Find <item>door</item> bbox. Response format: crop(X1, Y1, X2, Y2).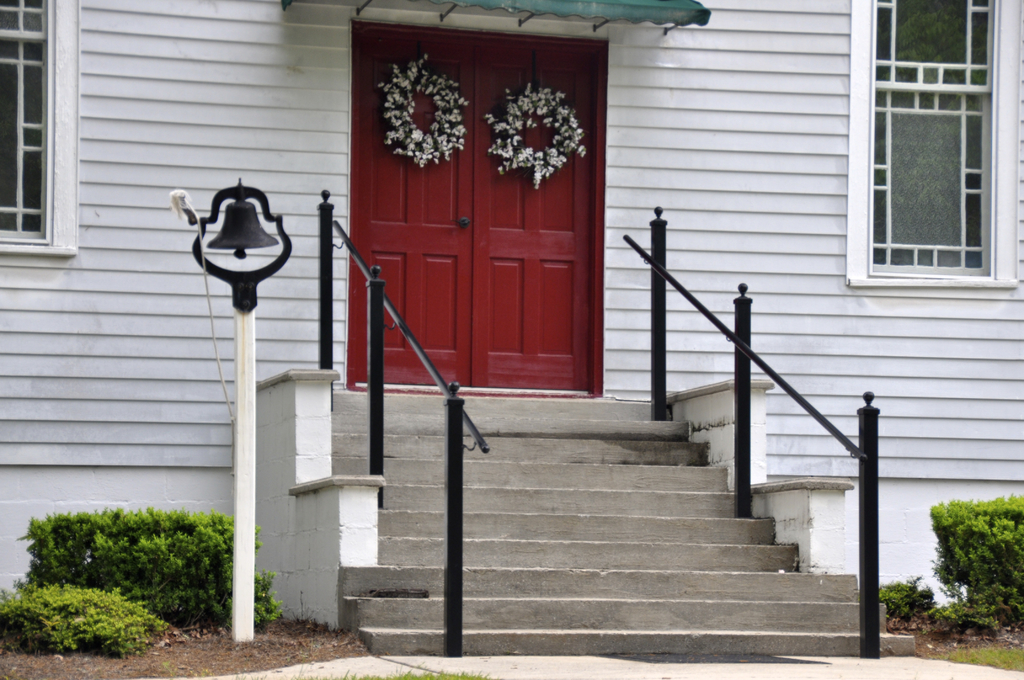
crop(346, 20, 633, 392).
